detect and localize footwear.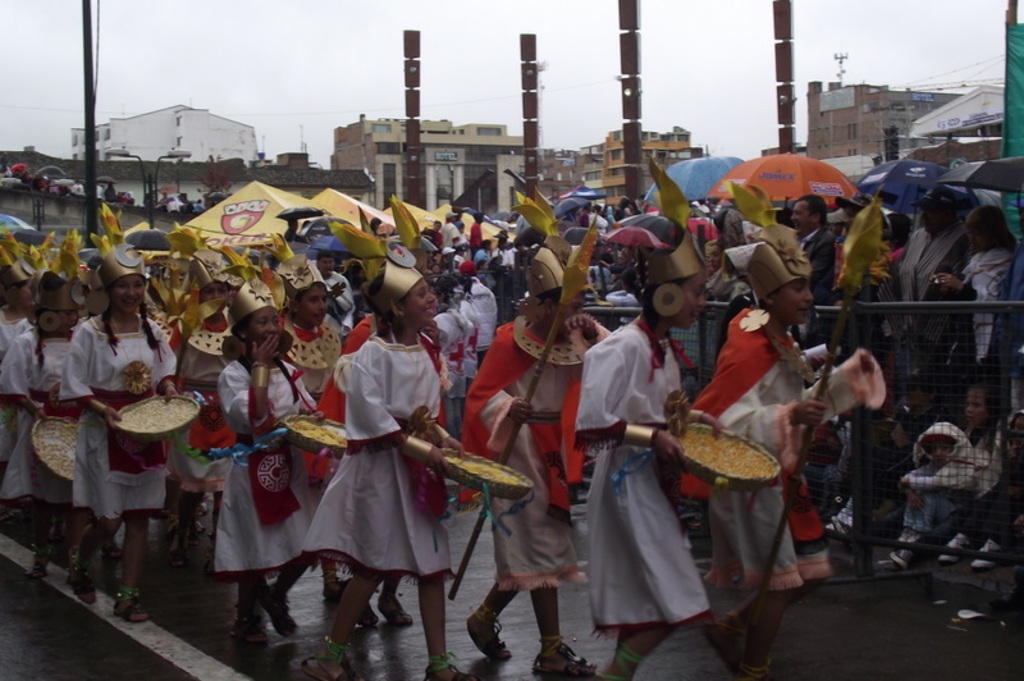
Localized at (x1=233, y1=582, x2=273, y2=643).
